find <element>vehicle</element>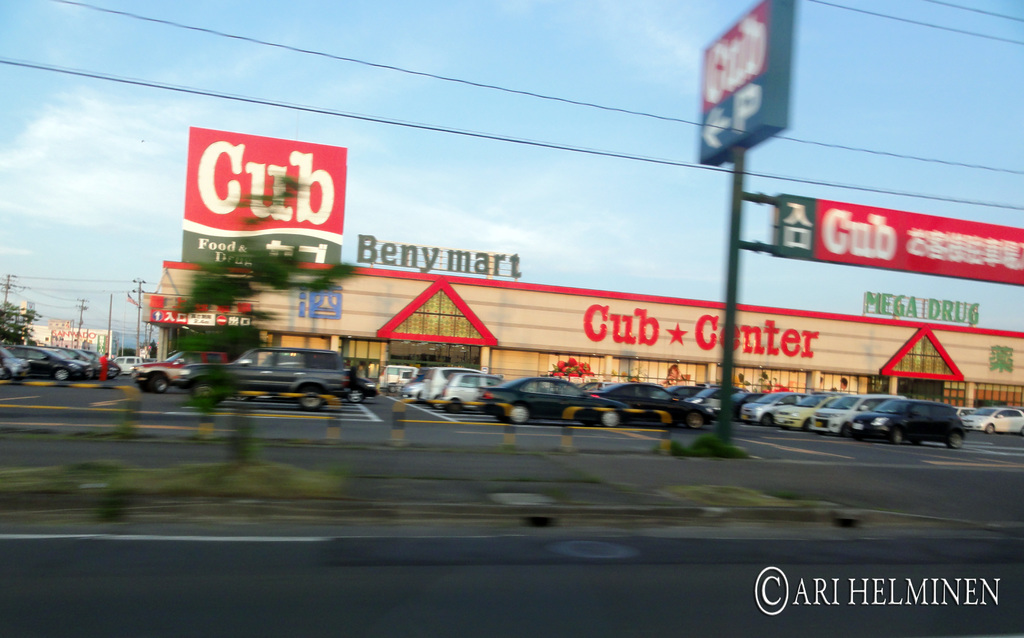
950/400/975/420
